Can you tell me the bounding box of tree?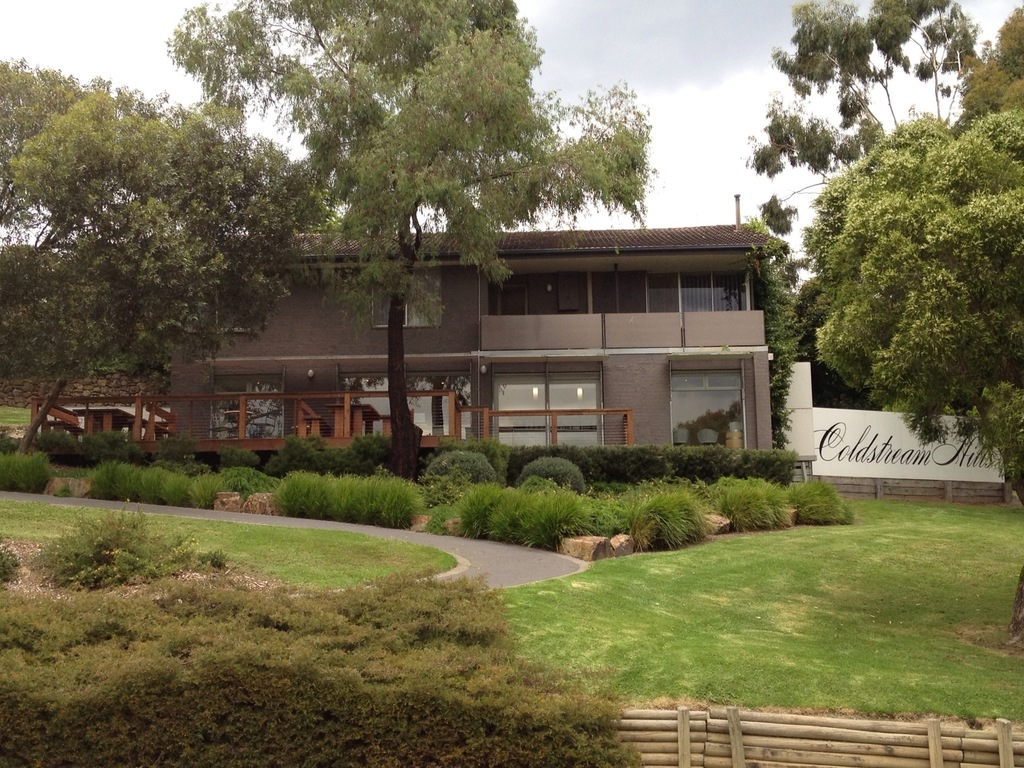
region(761, 193, 801, 256).
